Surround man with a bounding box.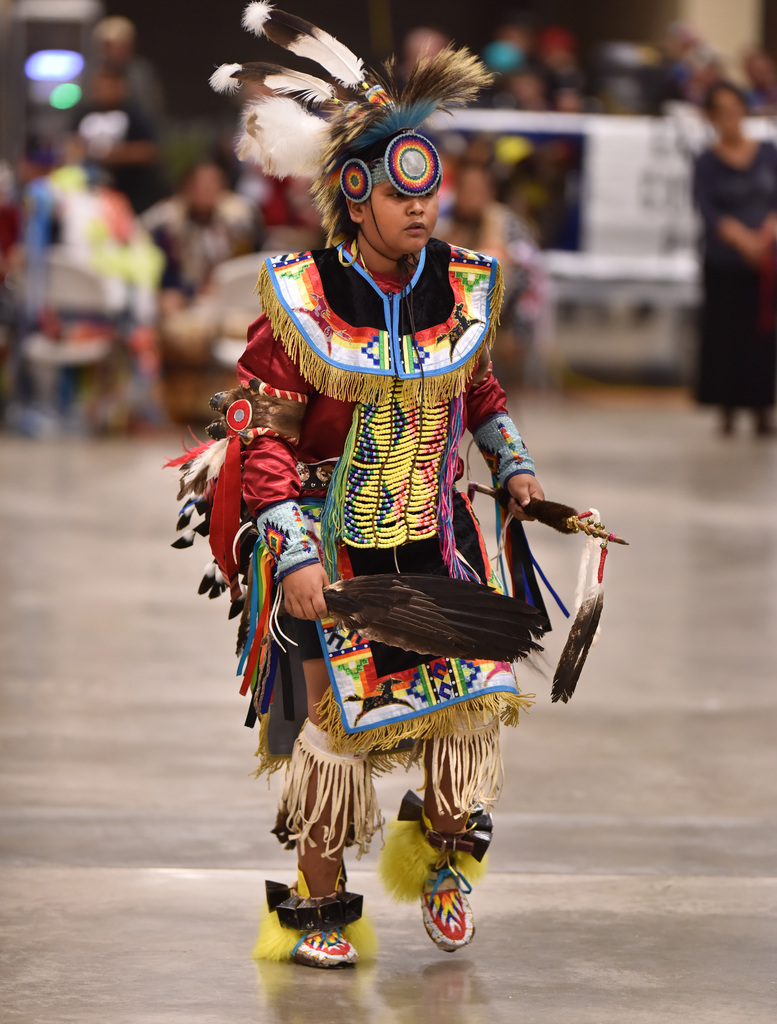
[146, 161, 260, 291].
